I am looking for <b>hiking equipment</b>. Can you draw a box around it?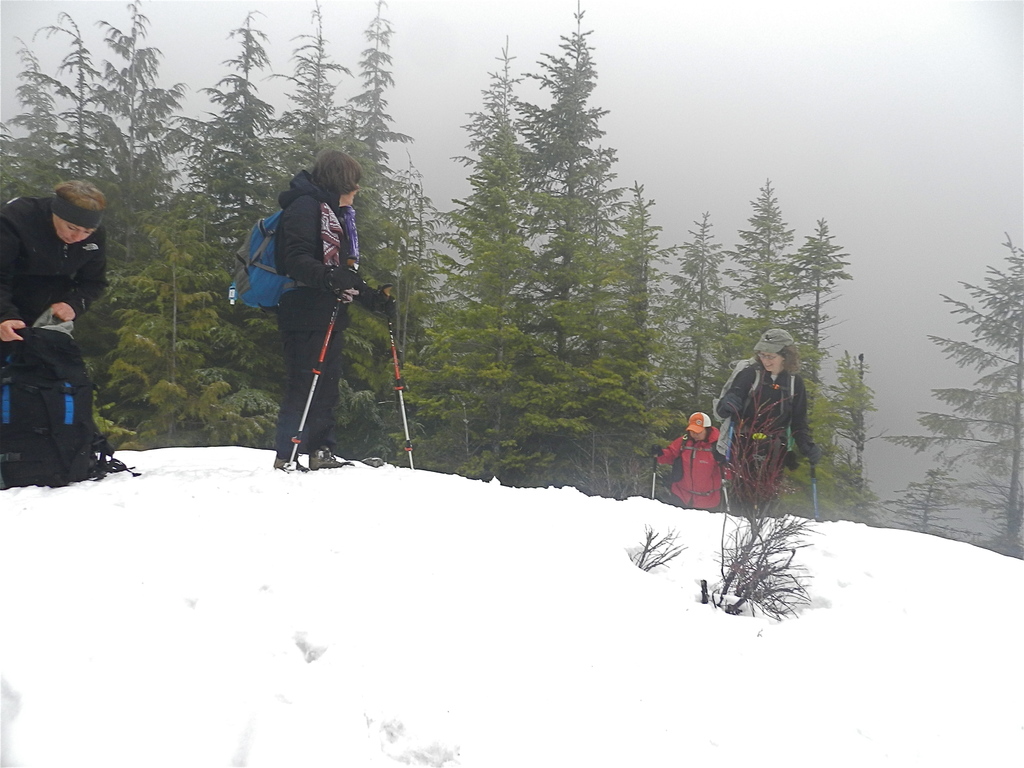
Sure, the bounding box is pyautogui.locateOnScreen(716, 398, 739, 420).
